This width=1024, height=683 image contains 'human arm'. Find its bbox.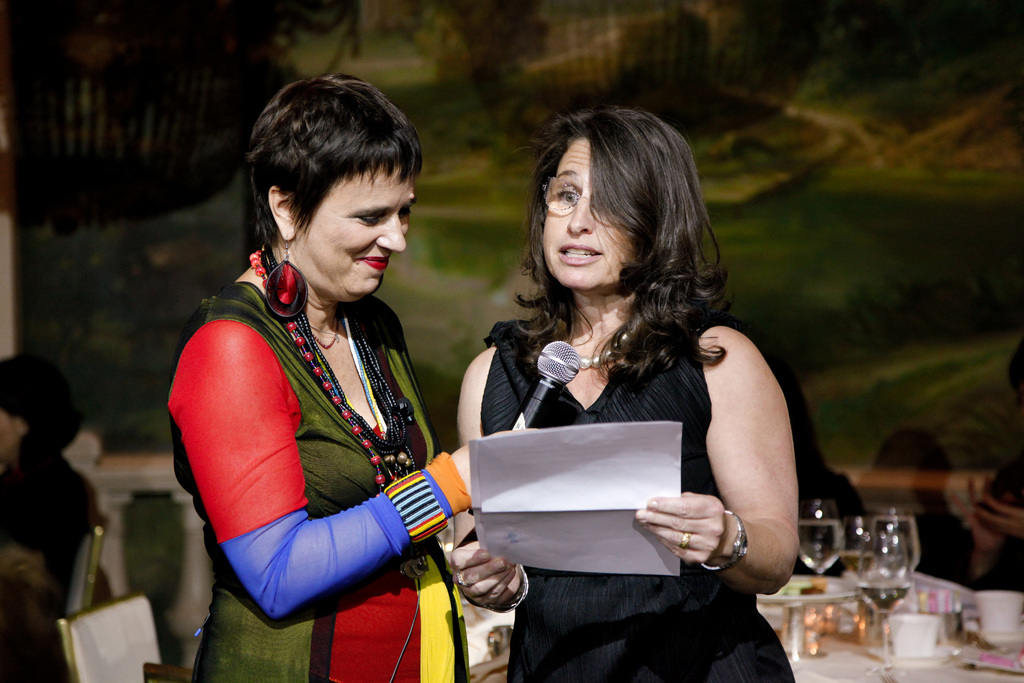
[x1=164, y1=314, x2=481, y2=614].
